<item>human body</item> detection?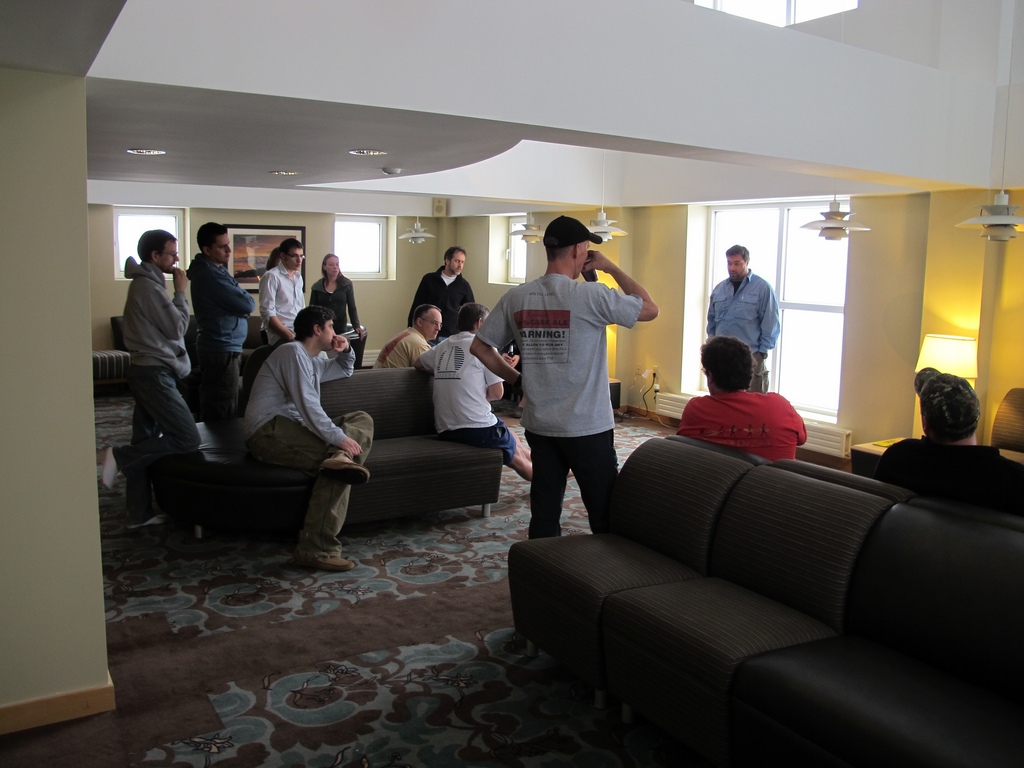
109, 202, 199, 496
